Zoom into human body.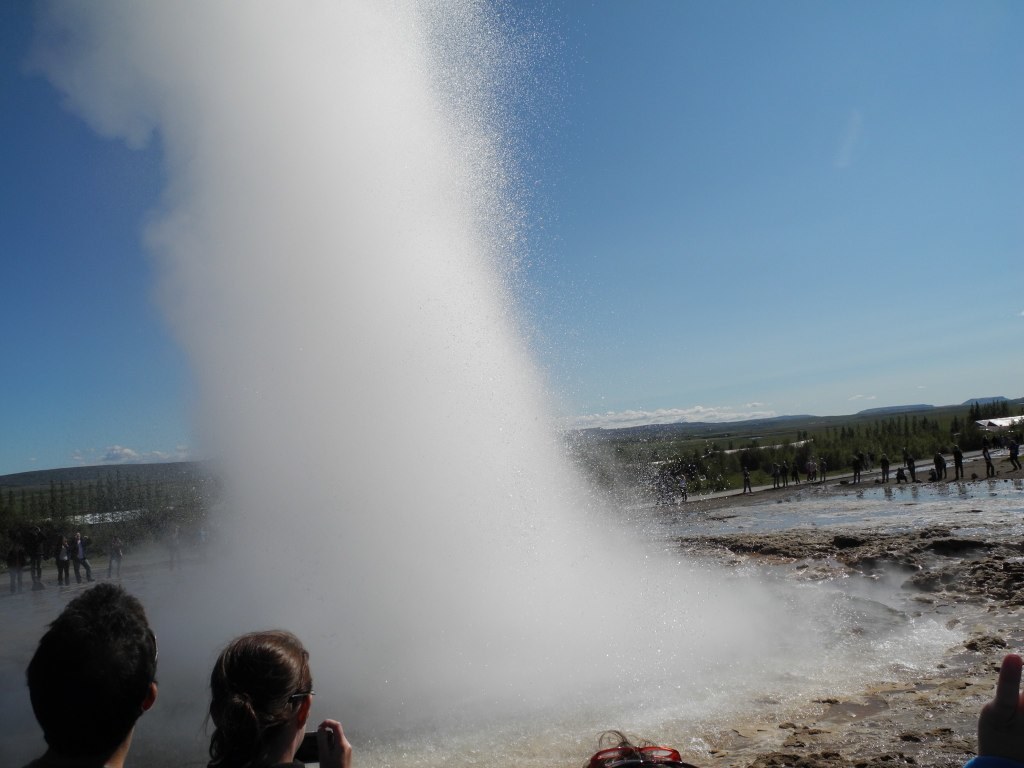
Zoom target: l=854, t=460, r=860, b=483.
